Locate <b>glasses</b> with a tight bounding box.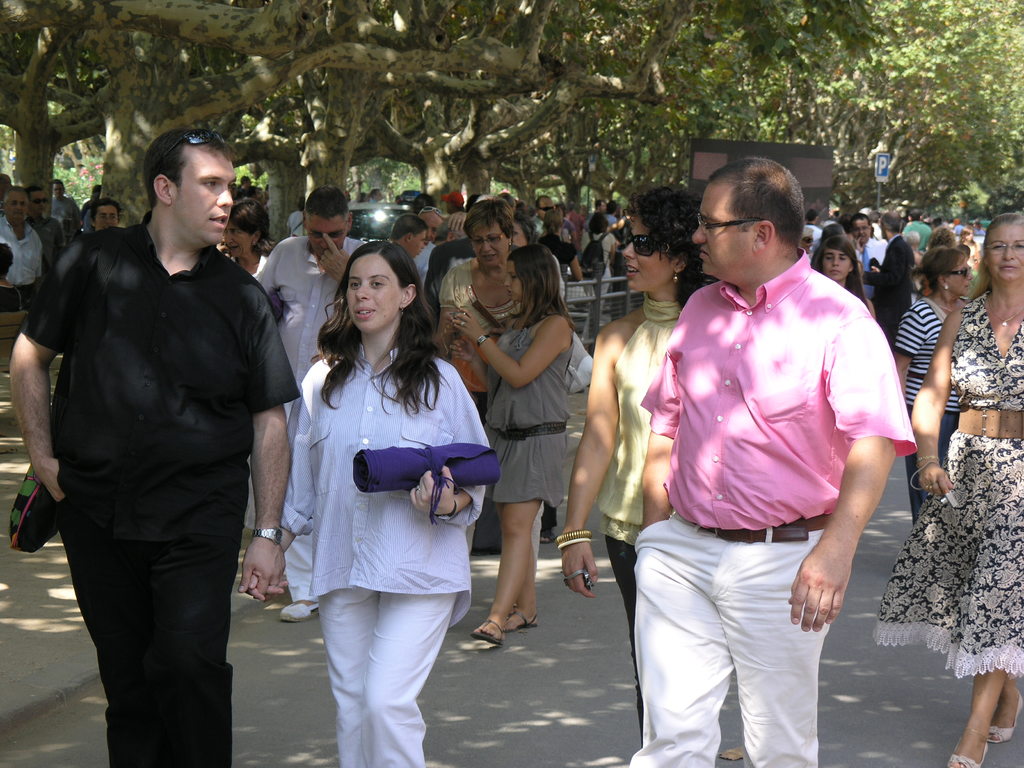
bbox=[698, 204, 772, 237].
